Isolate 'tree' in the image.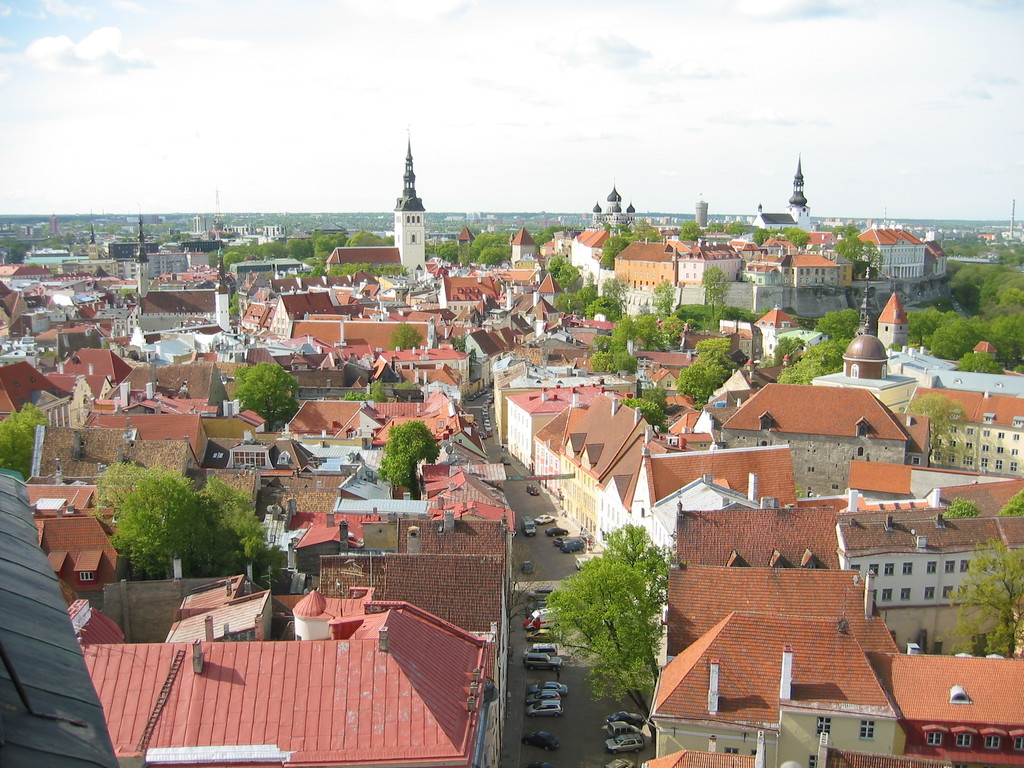
Isolated region: [673,350,733,404].
